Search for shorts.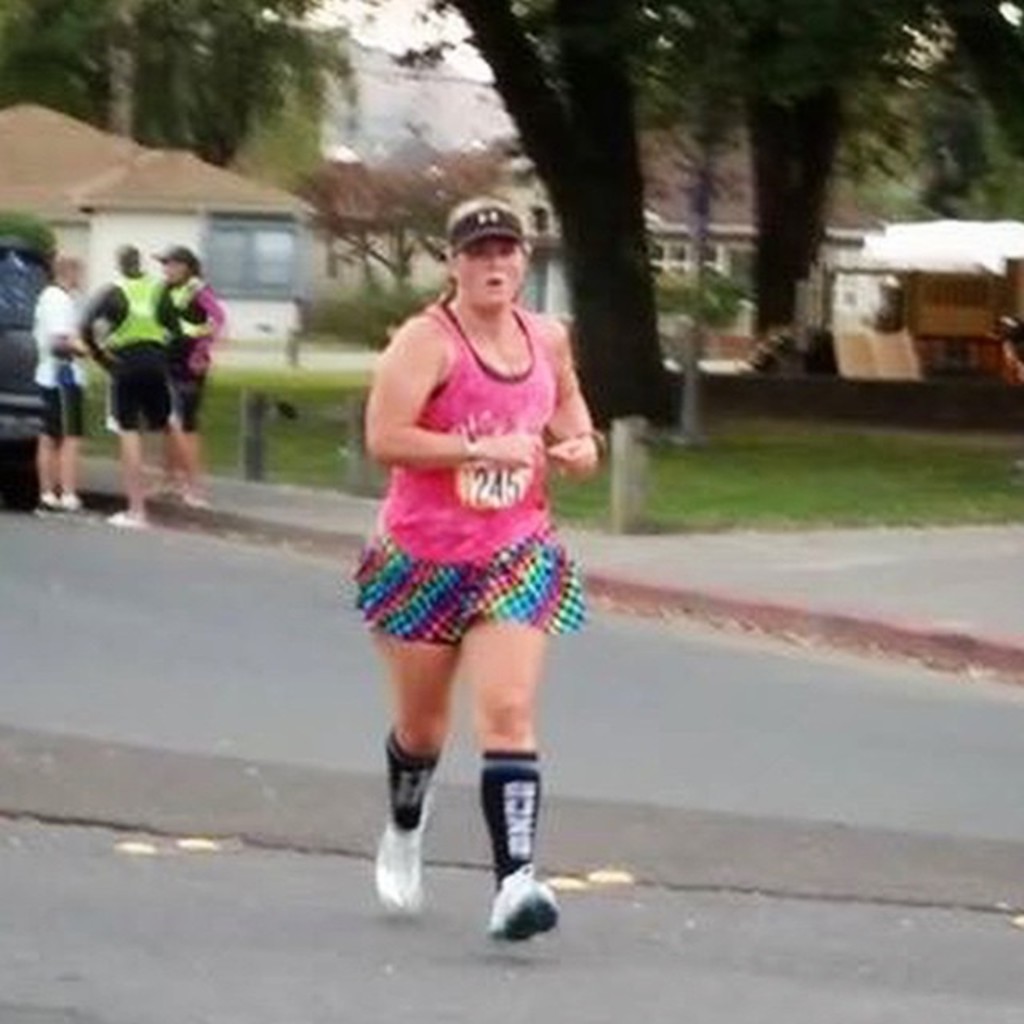
Found at {"left": 360, "top": 568, "right": 579, "bottom": 646}.
